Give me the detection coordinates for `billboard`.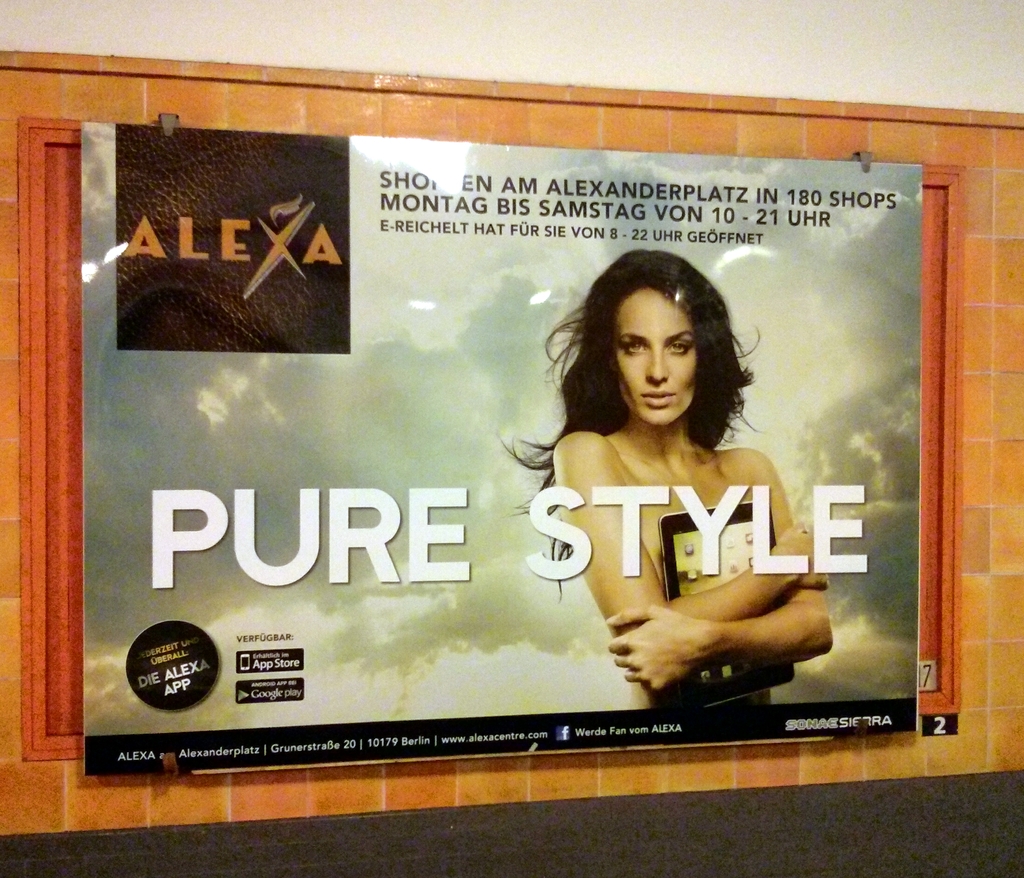
[60, 72, 916, 824].
